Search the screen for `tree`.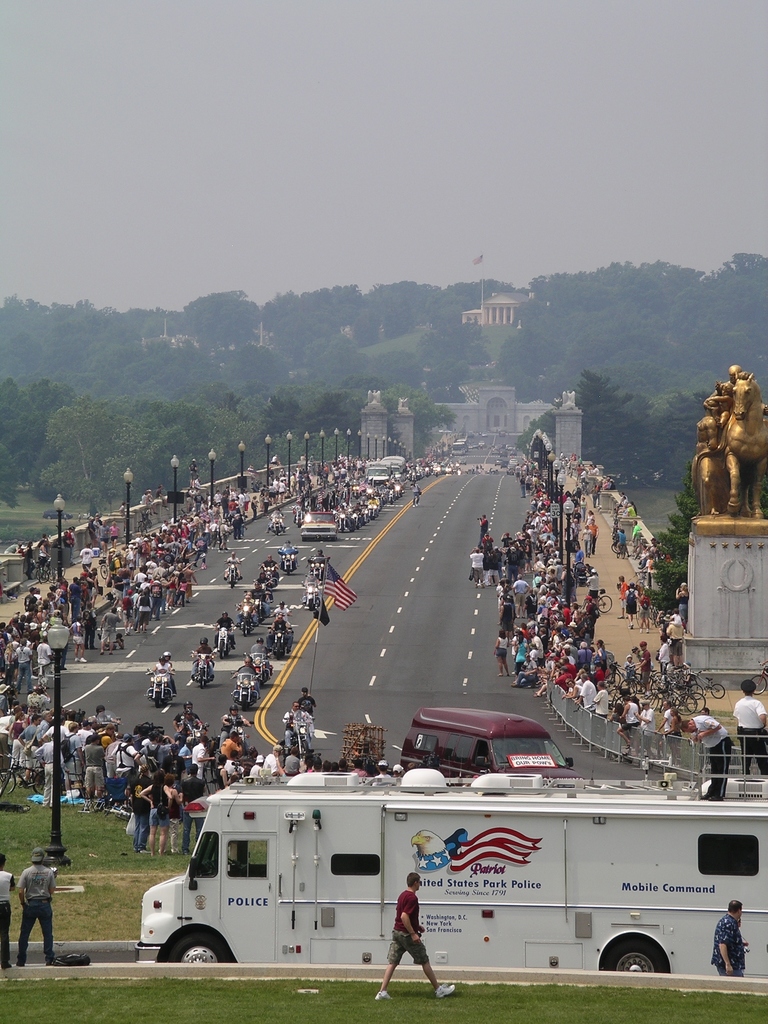
Found at Rect(383, 332, 544, 426).
